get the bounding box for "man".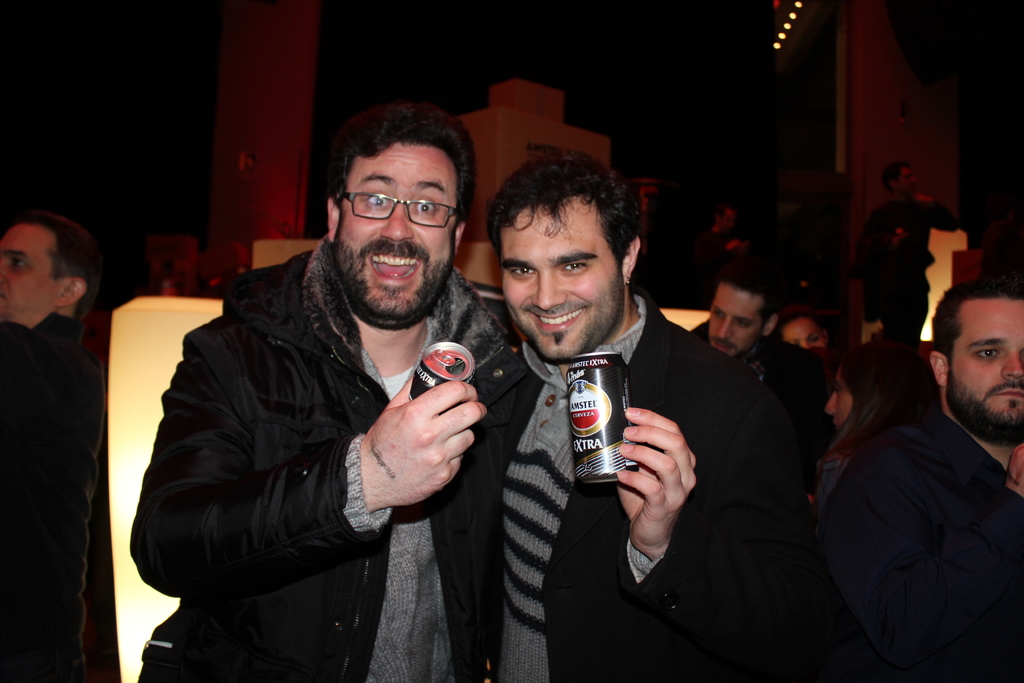
<box>431,148,806,682</box>.
